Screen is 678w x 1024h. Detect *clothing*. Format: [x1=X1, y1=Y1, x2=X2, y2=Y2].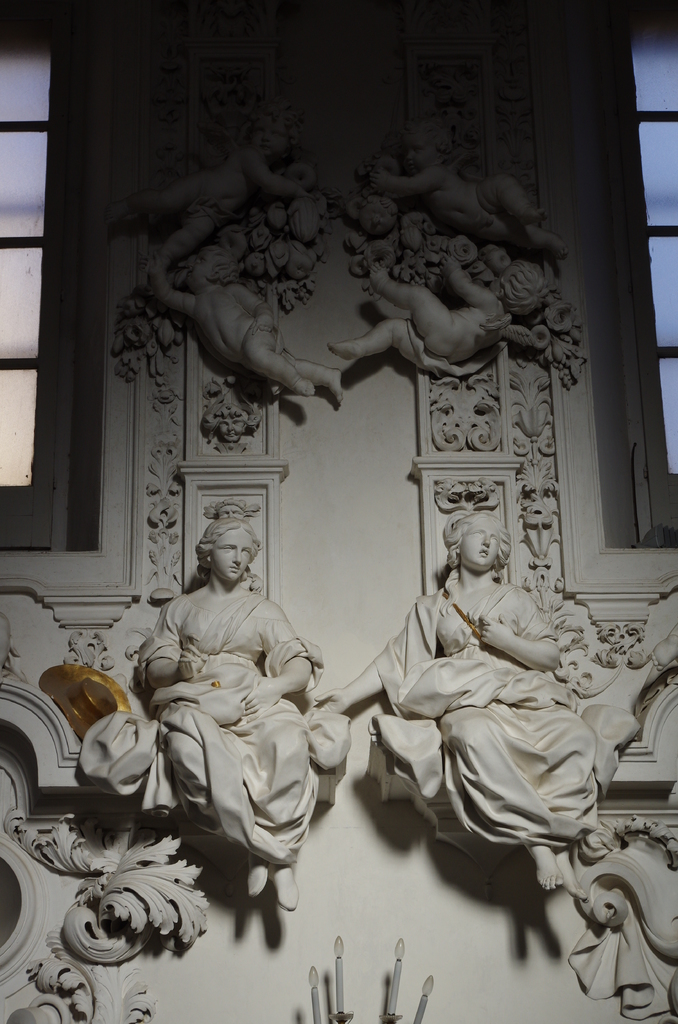
[x1=367, y1=579, x2=644, y2=853].
